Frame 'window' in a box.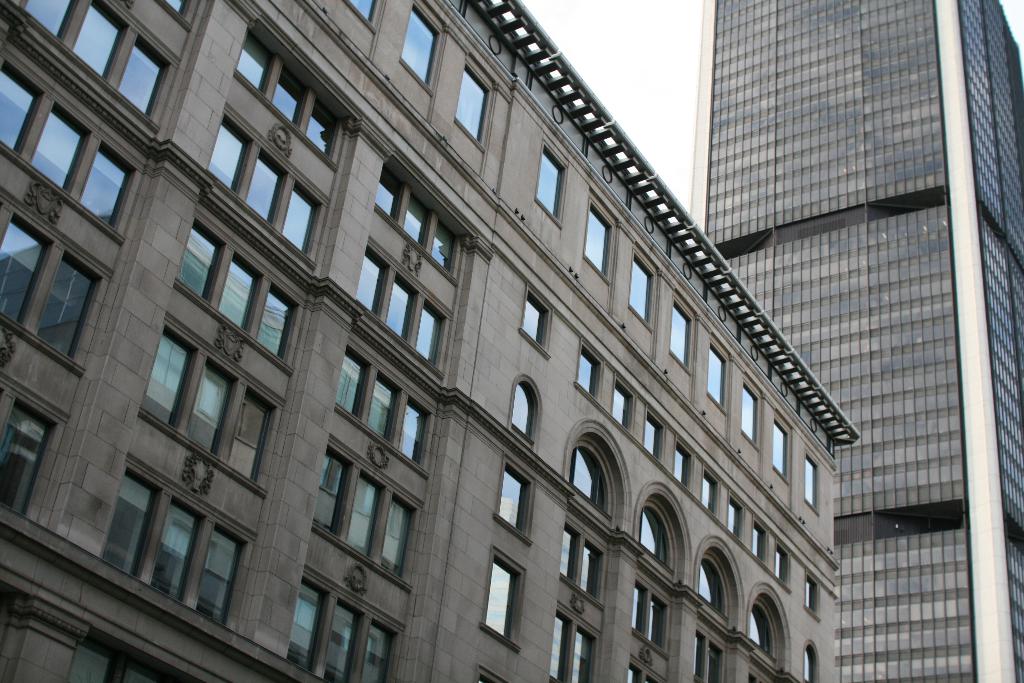
region(746, 517, 770, 568).
